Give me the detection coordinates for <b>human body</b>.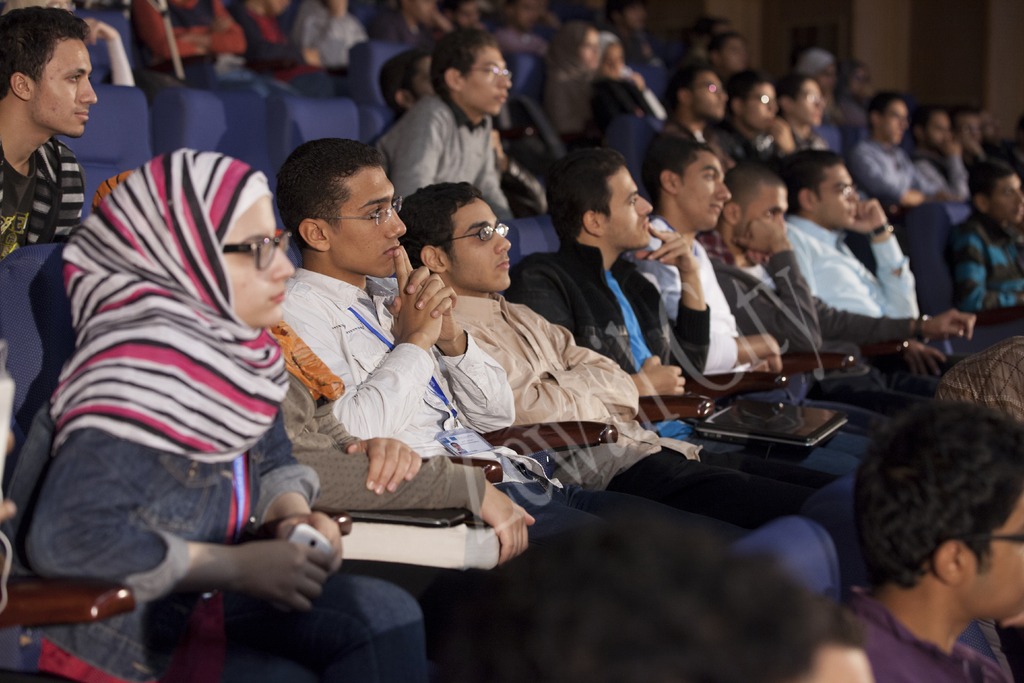
(x1=703, y1=152, x2=981, y2=390).
